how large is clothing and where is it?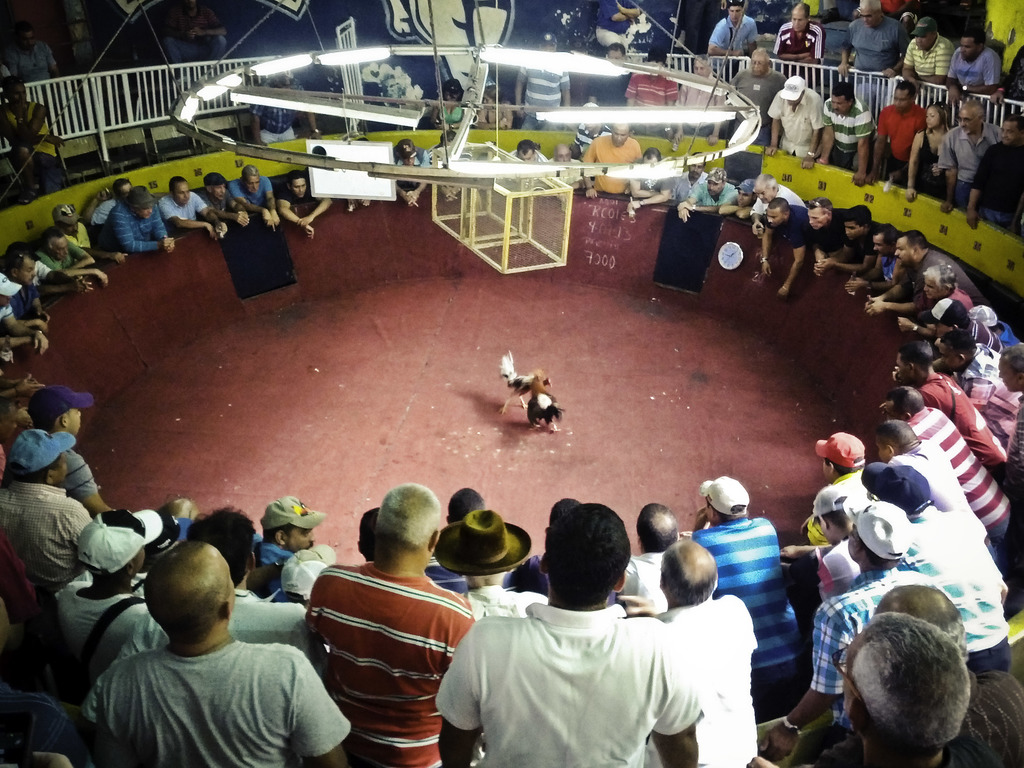
Bounding box: bbox=[54, 570, 162, 698].
